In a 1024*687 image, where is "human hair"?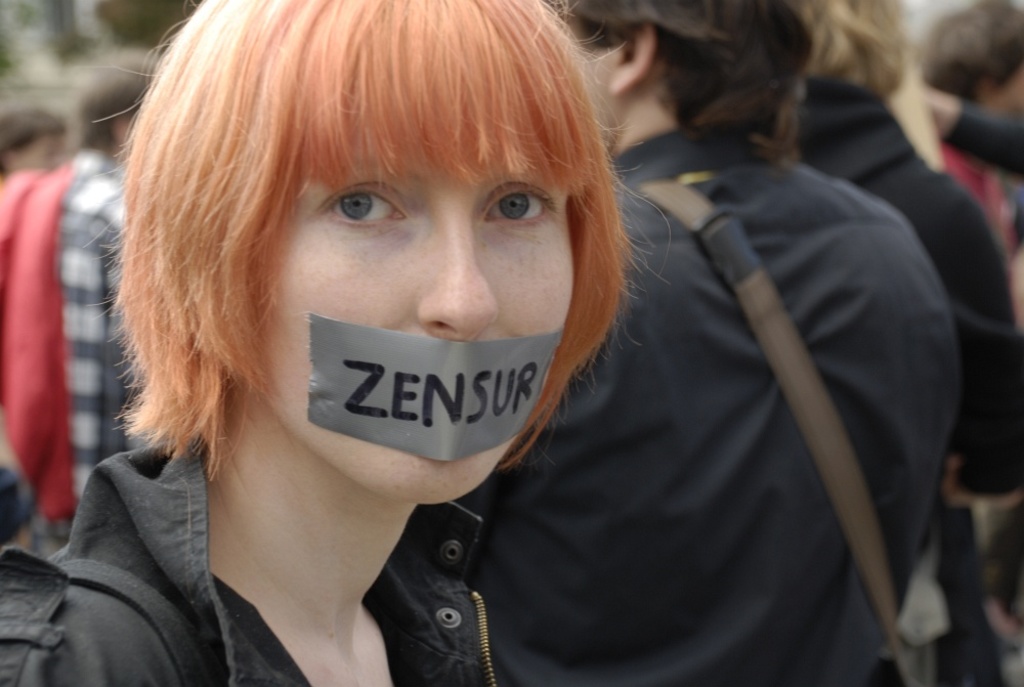
x1=550, y1=0, x2=825, y2=160.
